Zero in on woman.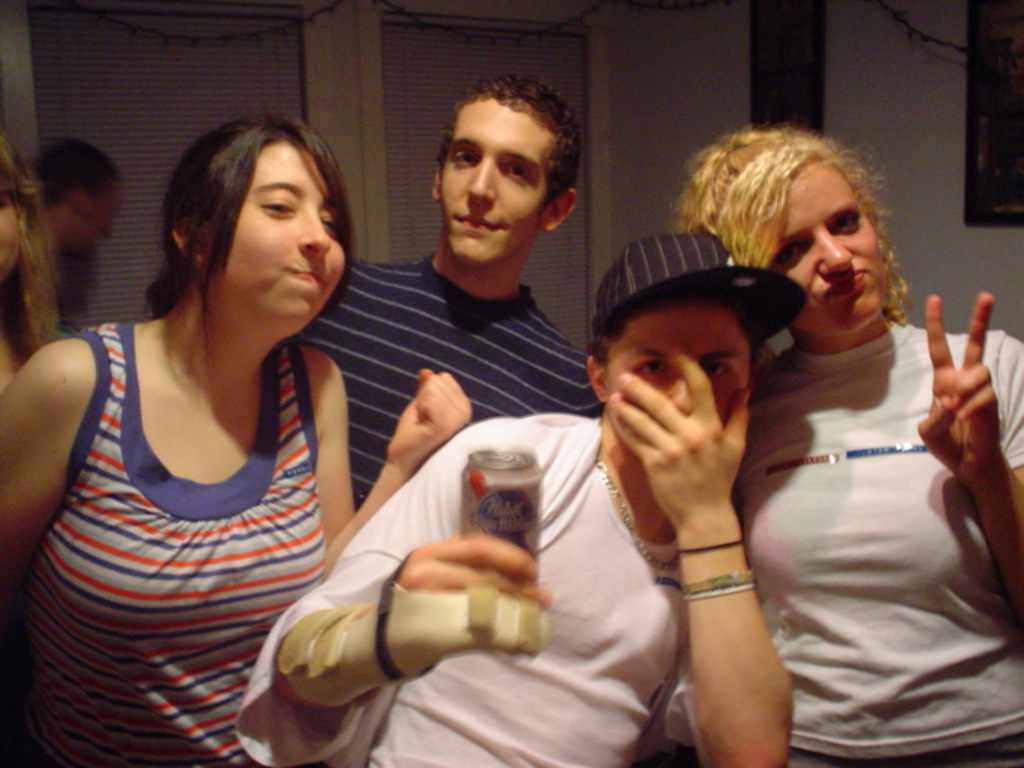
Zeroed in: pyautogui.locateOnScreen(0, 155, 68, 398).
